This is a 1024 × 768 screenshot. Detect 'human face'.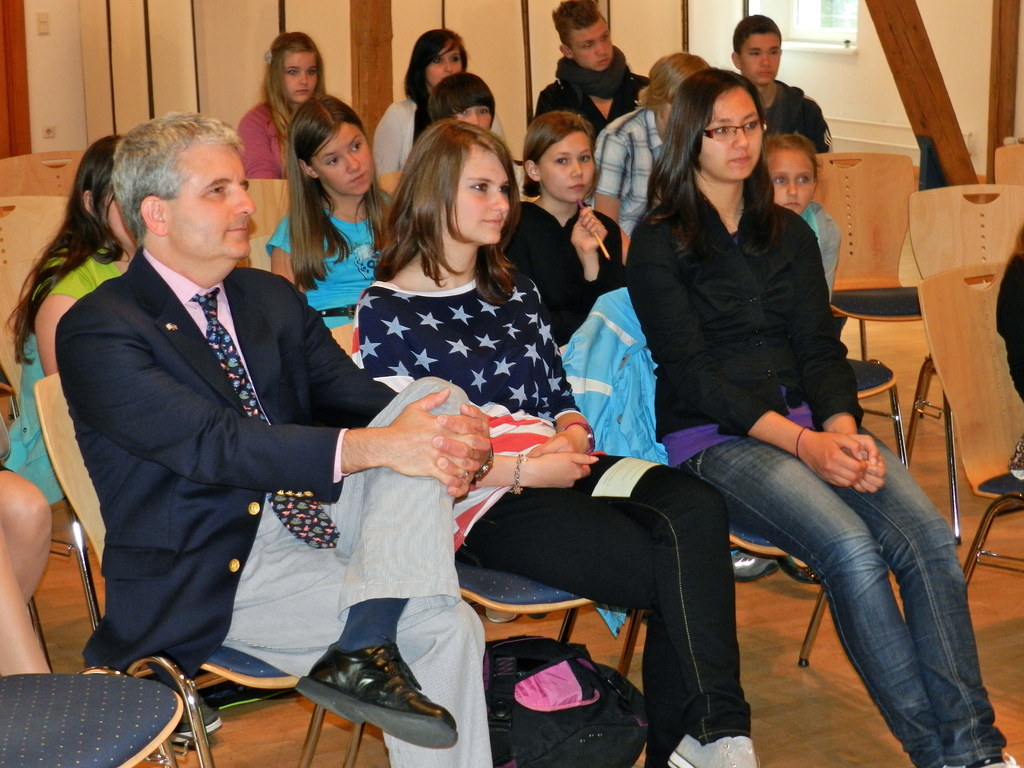
pyautogui.locateOnScreen(744, 29, 781, 84).
